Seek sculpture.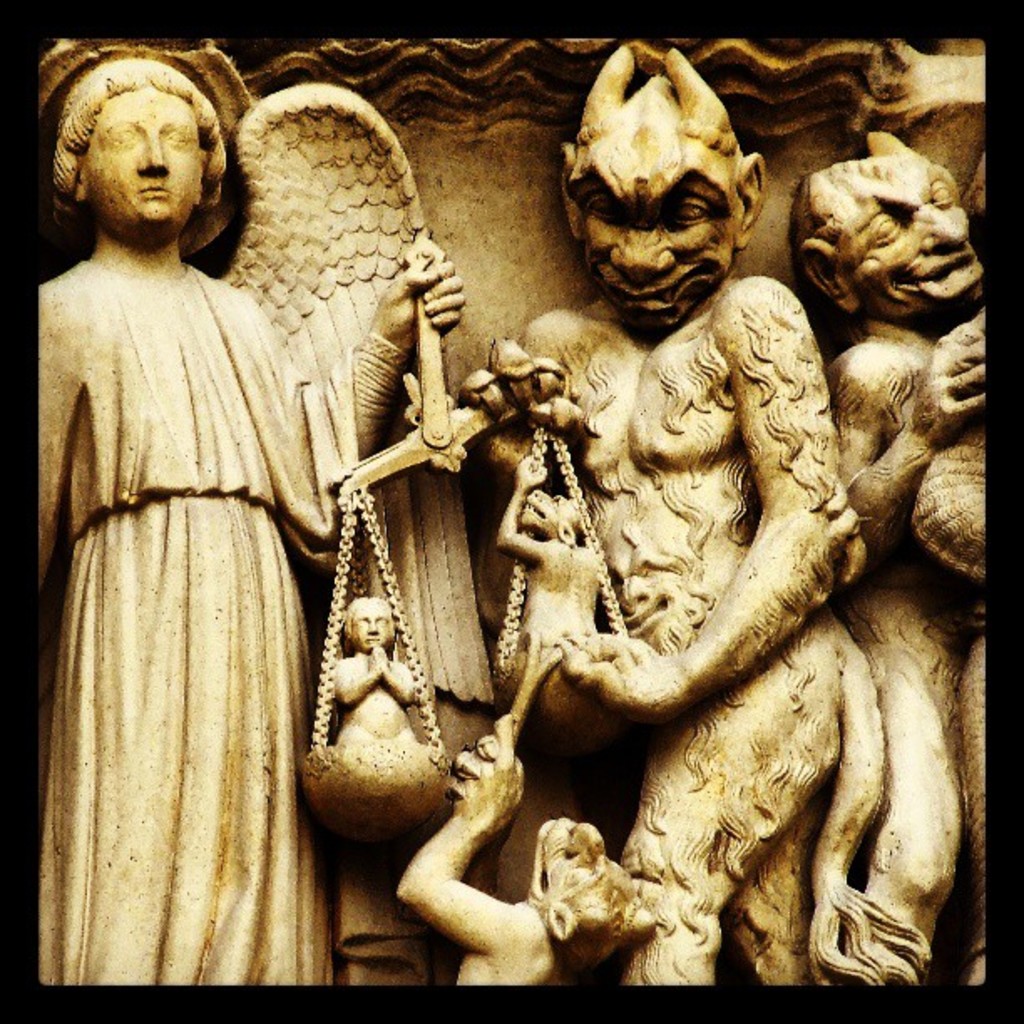
crop(214, 90, 945, 1021).
